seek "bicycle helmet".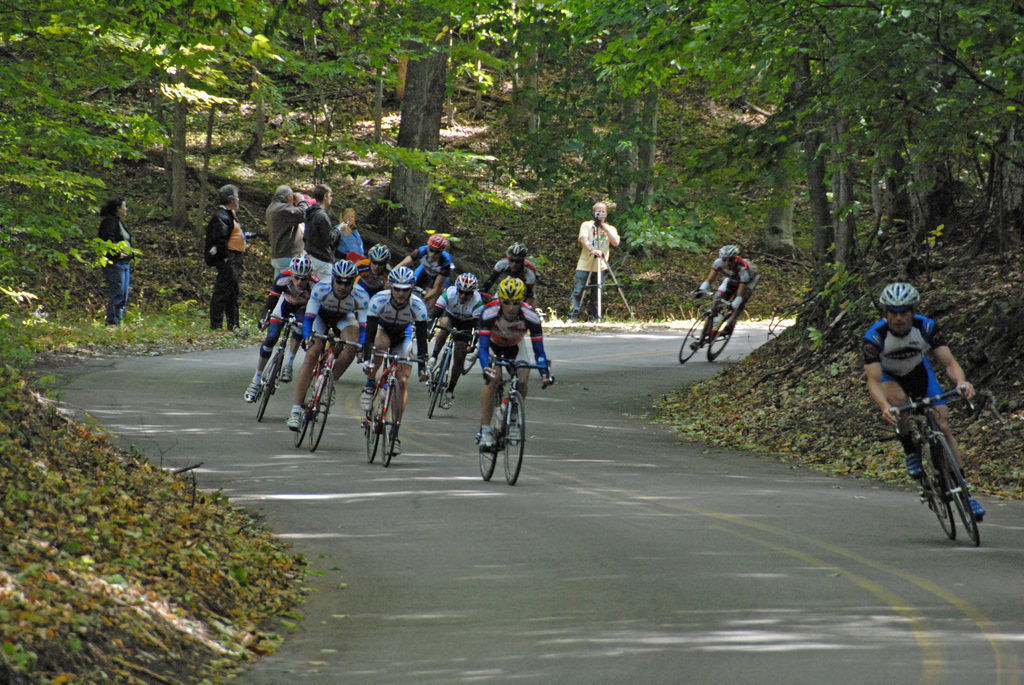
bbox(426, 233, 449, 253).
